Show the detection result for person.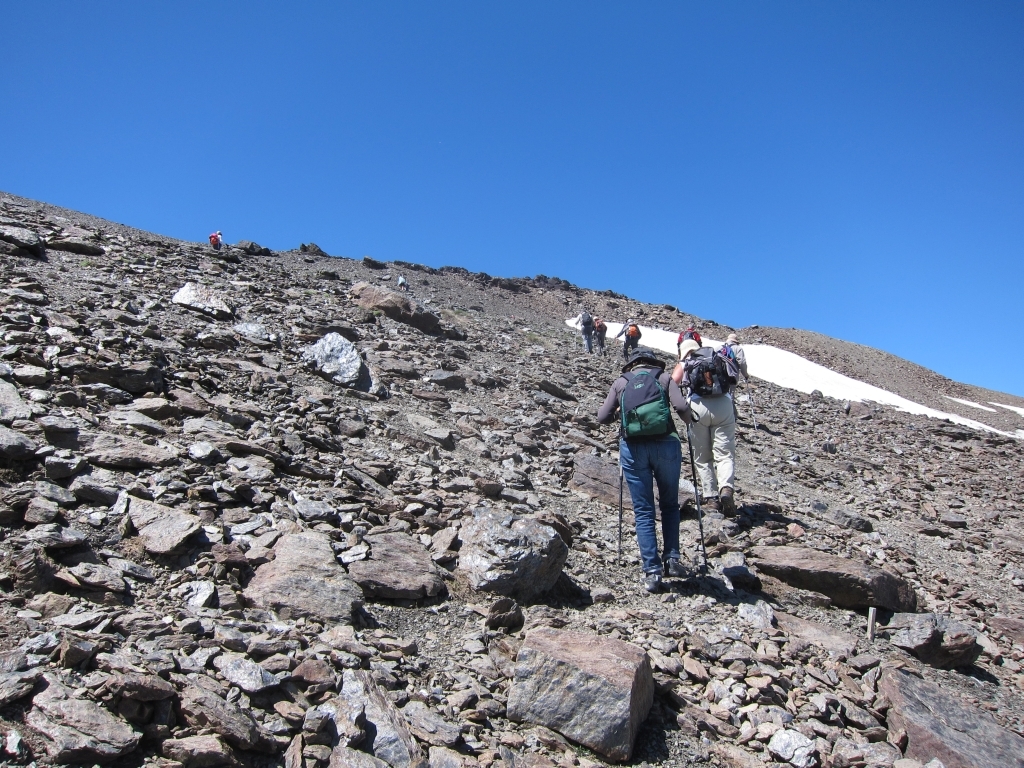
crop(726, 330, 749, 383).
